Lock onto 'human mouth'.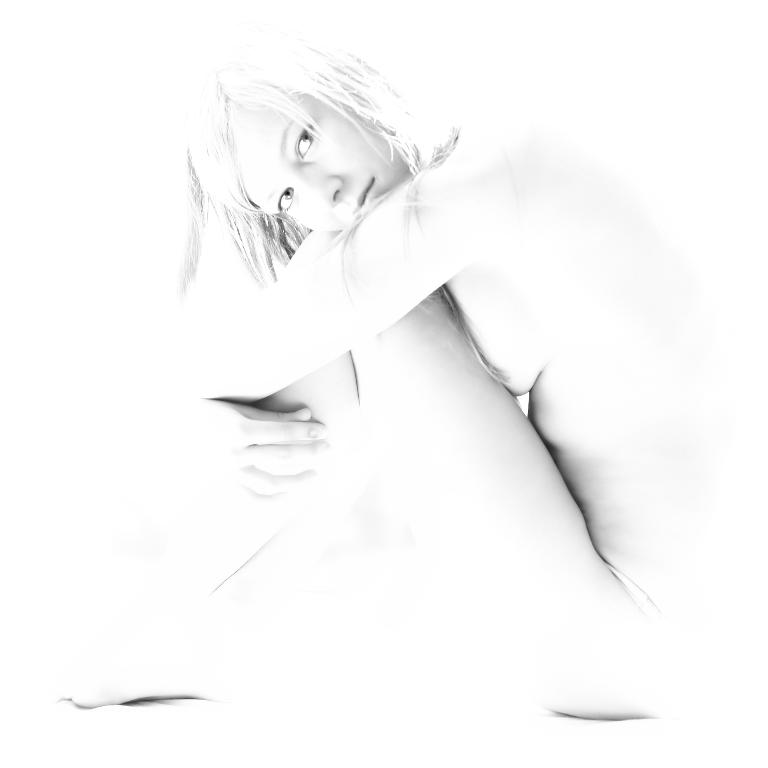
Locked: Rect(344, 172, 384, 233).
